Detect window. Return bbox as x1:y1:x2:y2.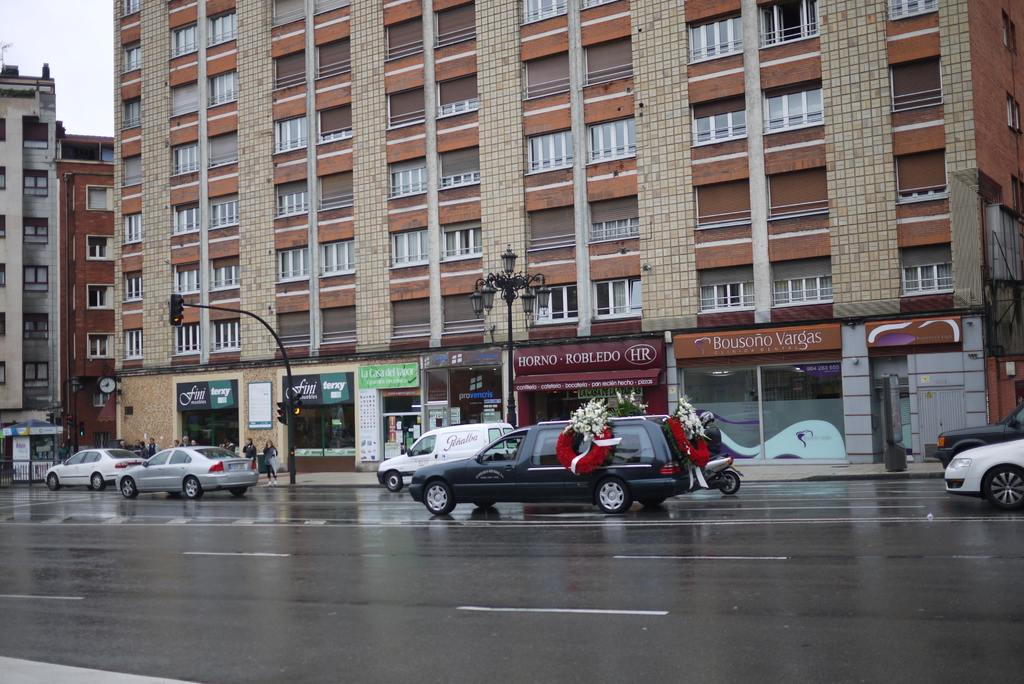
321:239:356:284.
